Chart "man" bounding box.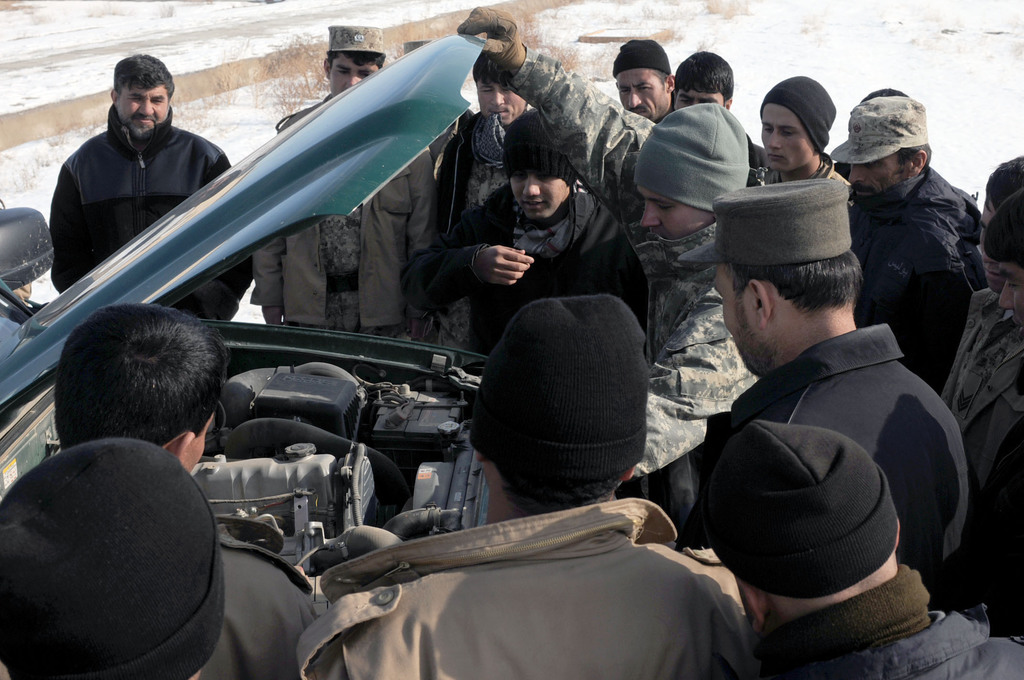
Charted: [left=609, top=31, right=680, bottom=124].
